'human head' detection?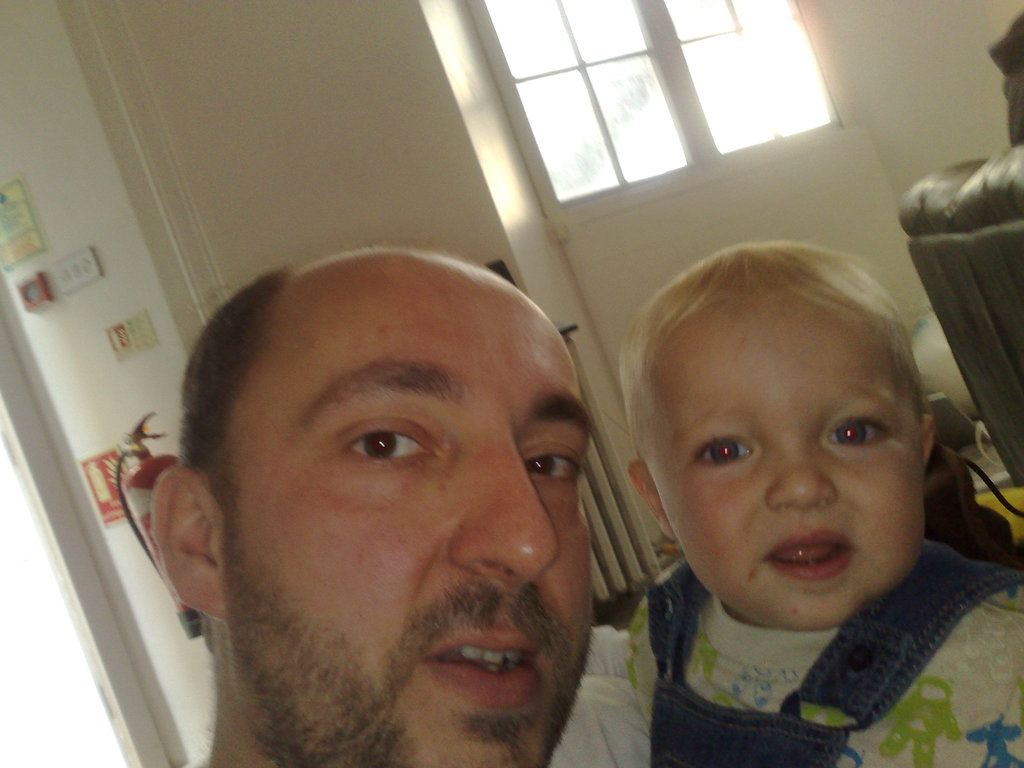
{"left": 188, "top": 226, "right": 593, "bottom": 694}
